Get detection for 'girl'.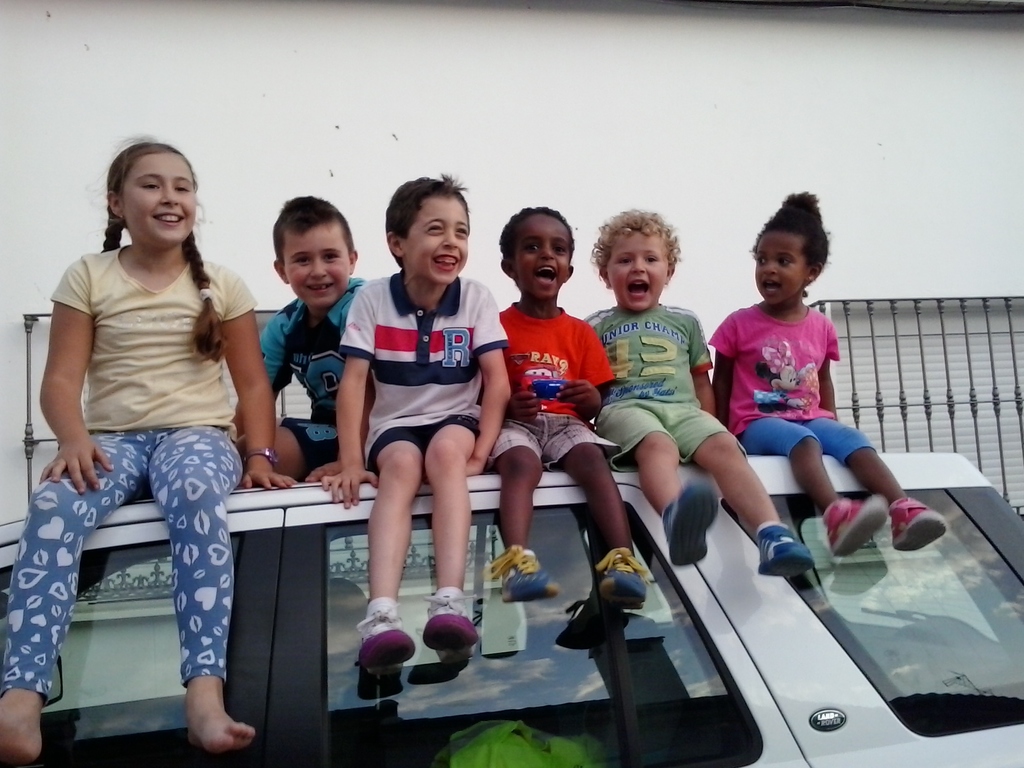
Detection: 709/188/945/549.
